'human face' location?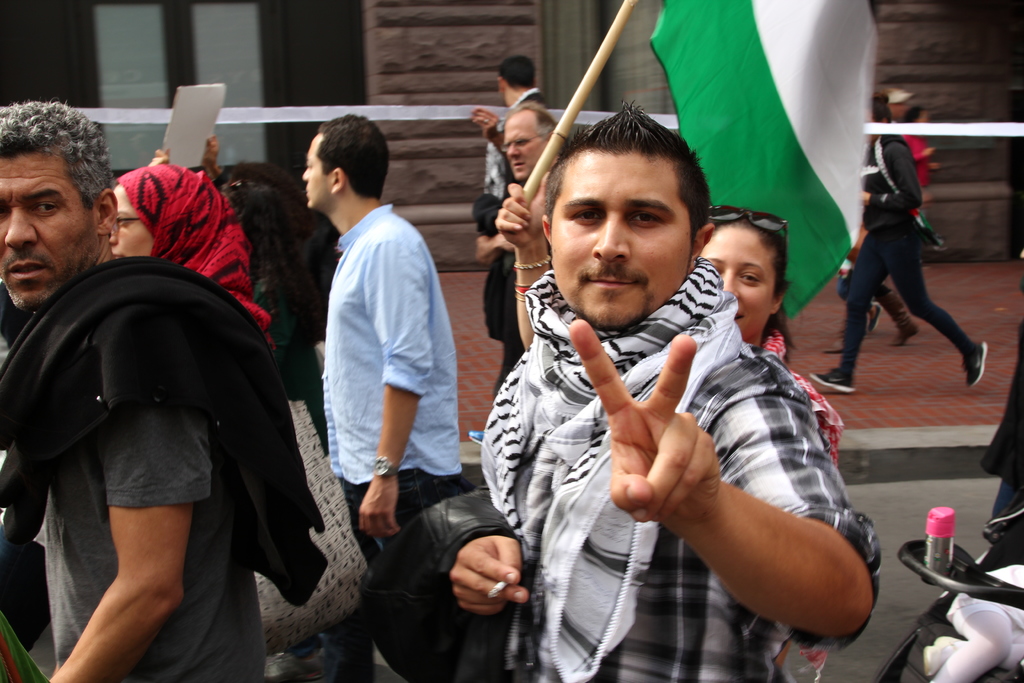
{"left": 698, "top": 220, "right": 774, "bottom": 345}
